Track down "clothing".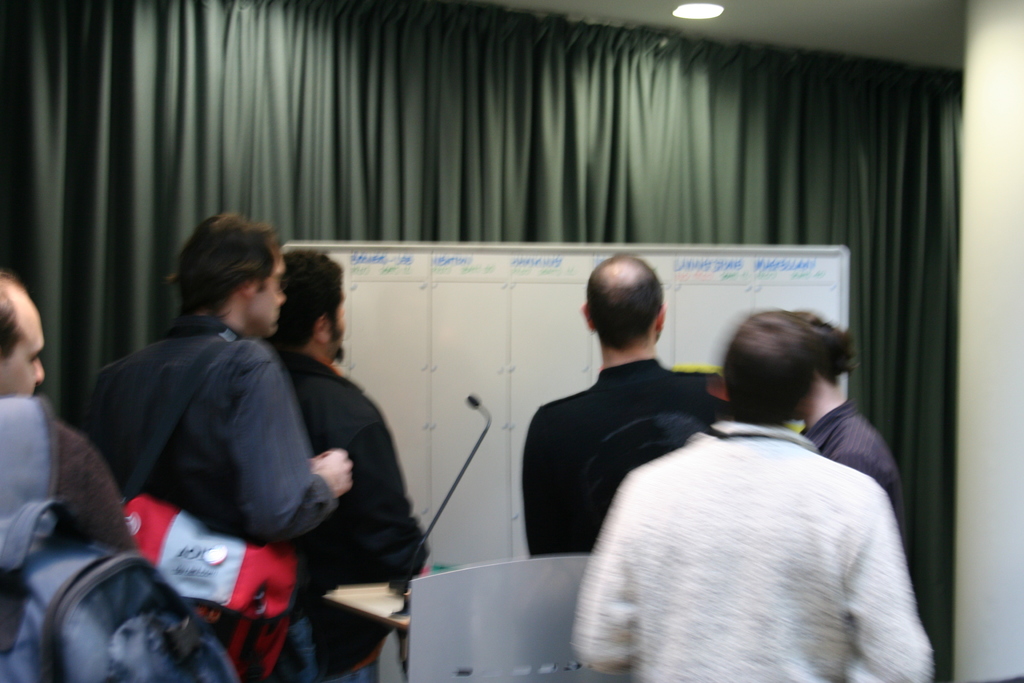
Tracked to region(798, 399, 906, 550).
